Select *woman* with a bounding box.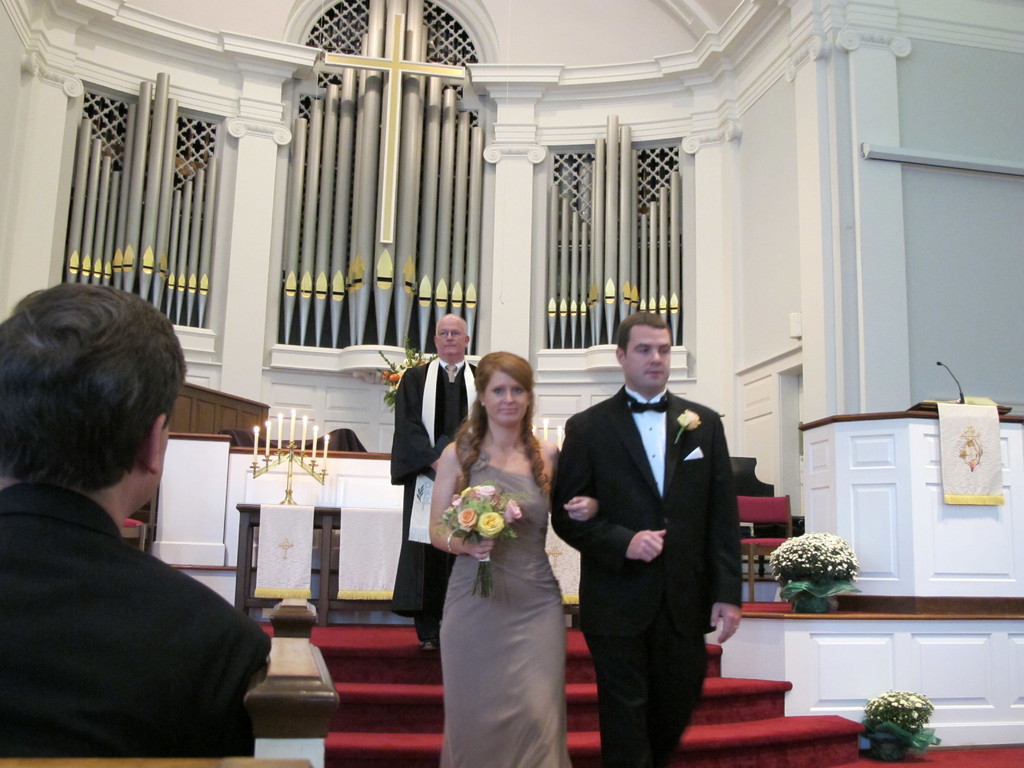
crop(410, 344, 575, 762).
